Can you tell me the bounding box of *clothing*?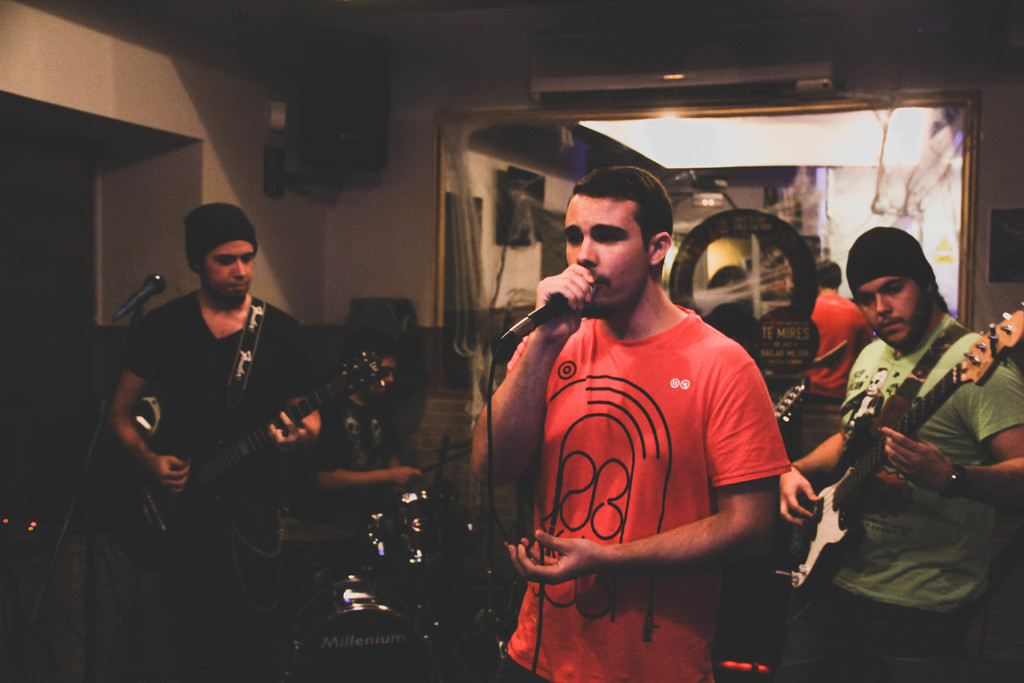
(x1=806, y1=288, x2=874, y2=404).
